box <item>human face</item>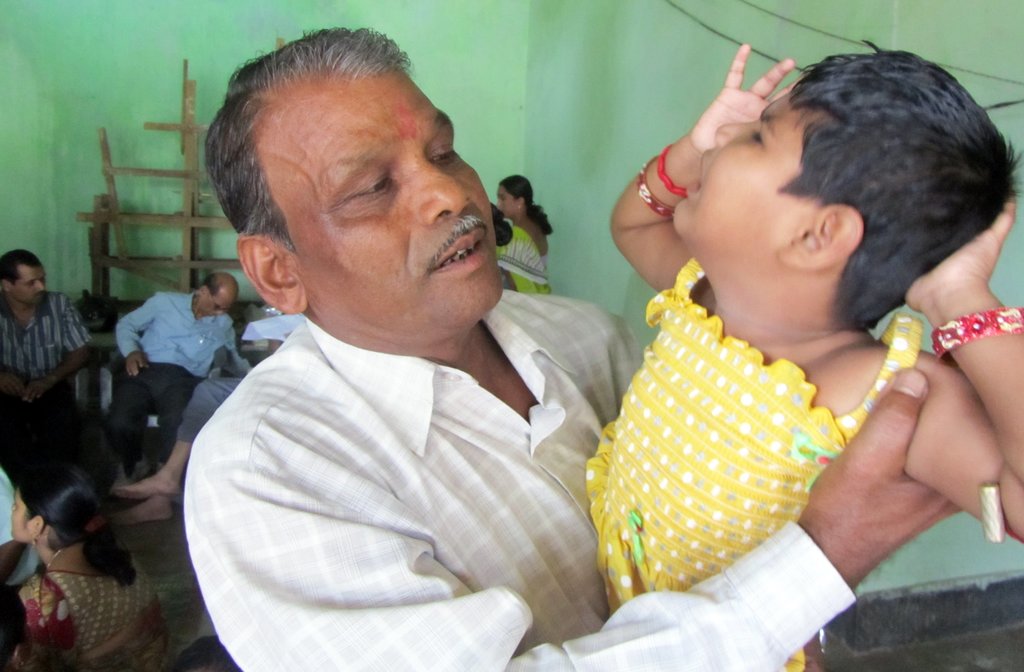
BBox(12, 263, 50, 301)
